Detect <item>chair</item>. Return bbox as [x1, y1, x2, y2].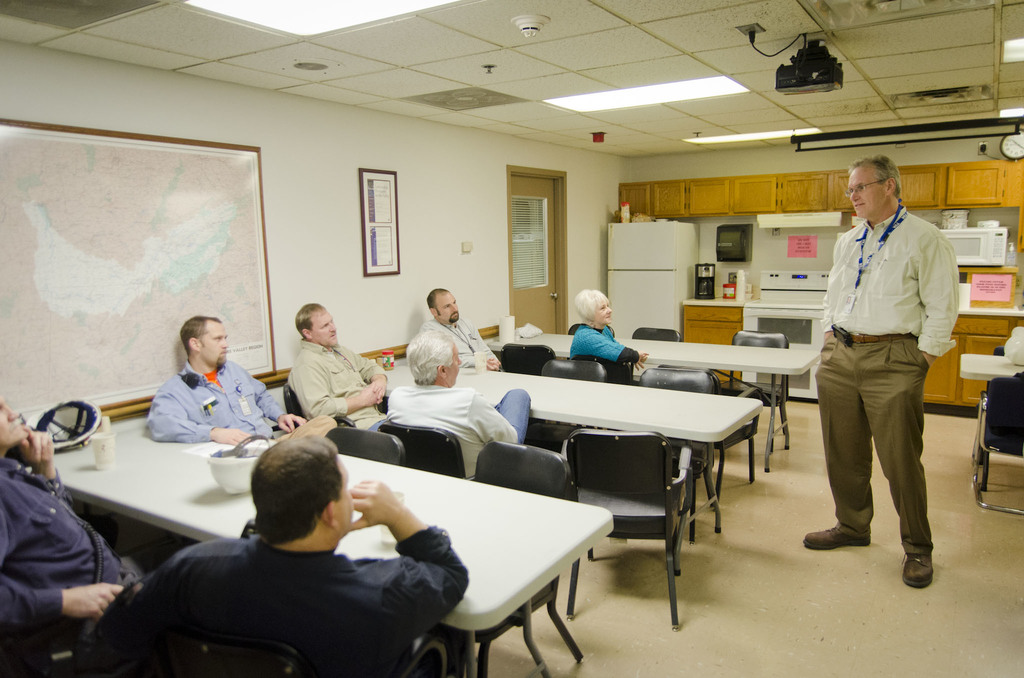
[120, 633, 456, 677].
